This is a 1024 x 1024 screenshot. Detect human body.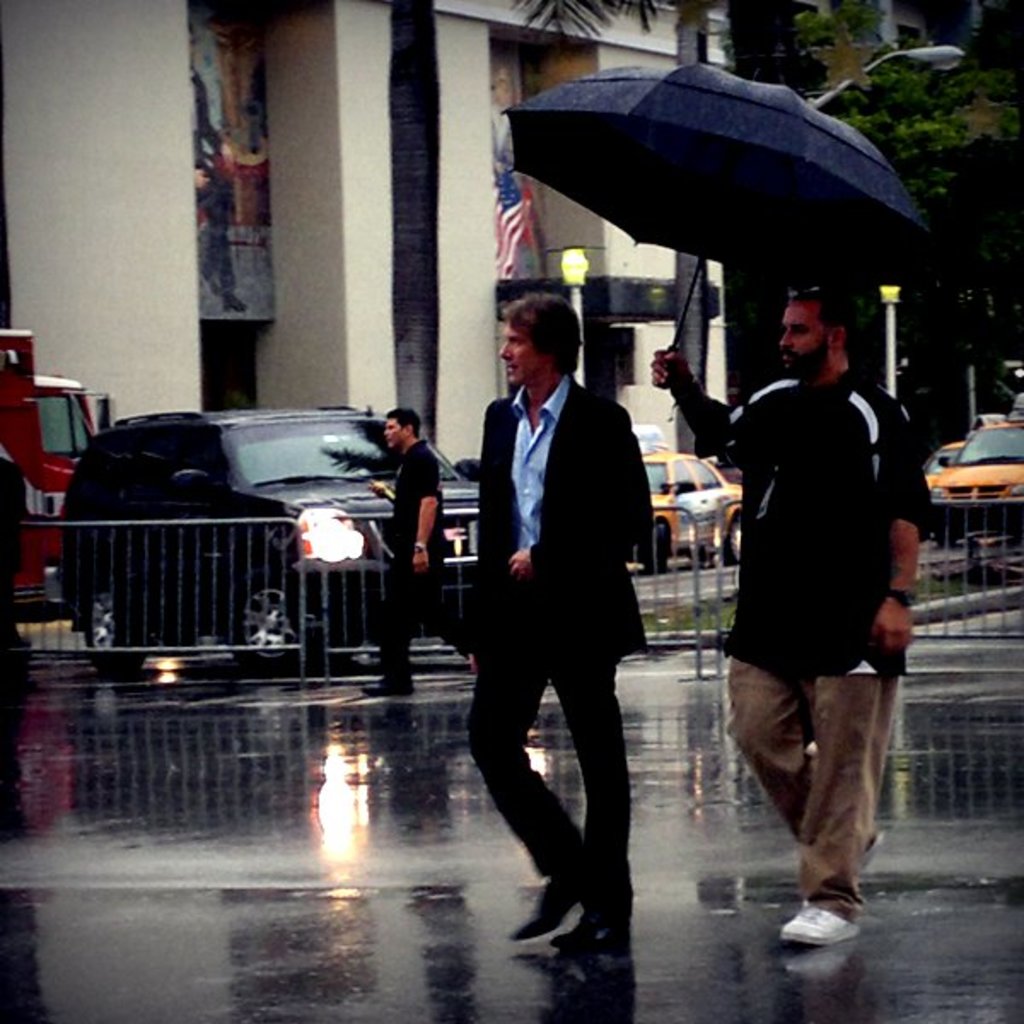
<region>193, 72, 251, 314</region>.
